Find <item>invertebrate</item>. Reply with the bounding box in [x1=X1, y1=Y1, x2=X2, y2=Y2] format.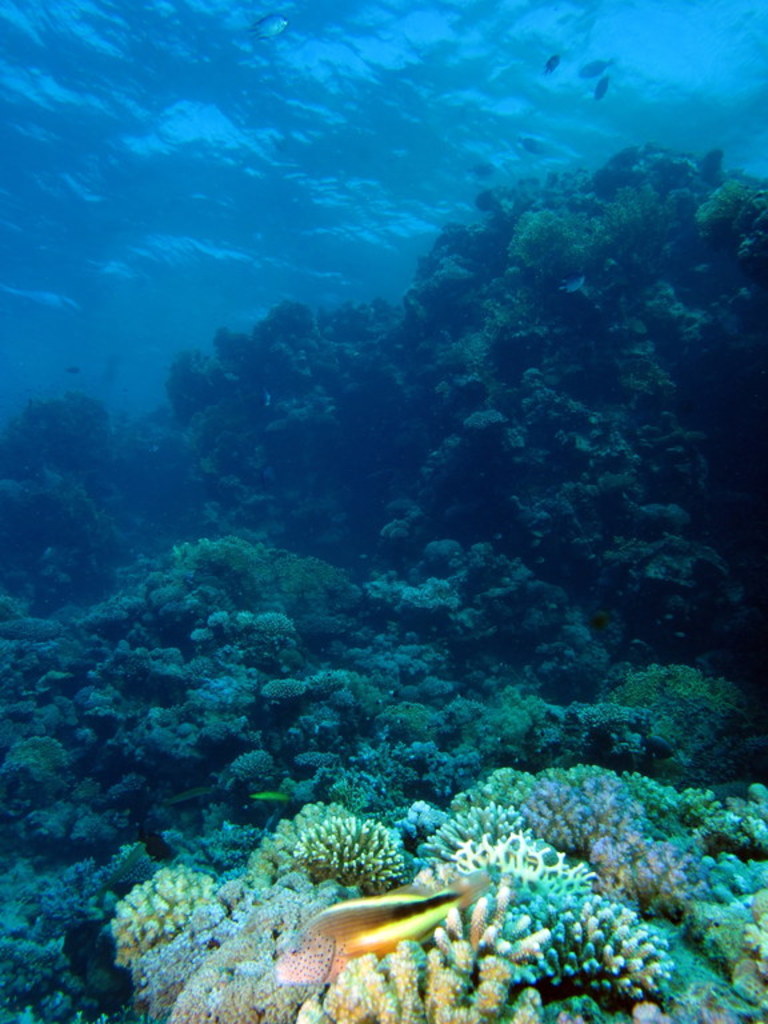
[x1=277, y1=876, x2=495, y2=989].
